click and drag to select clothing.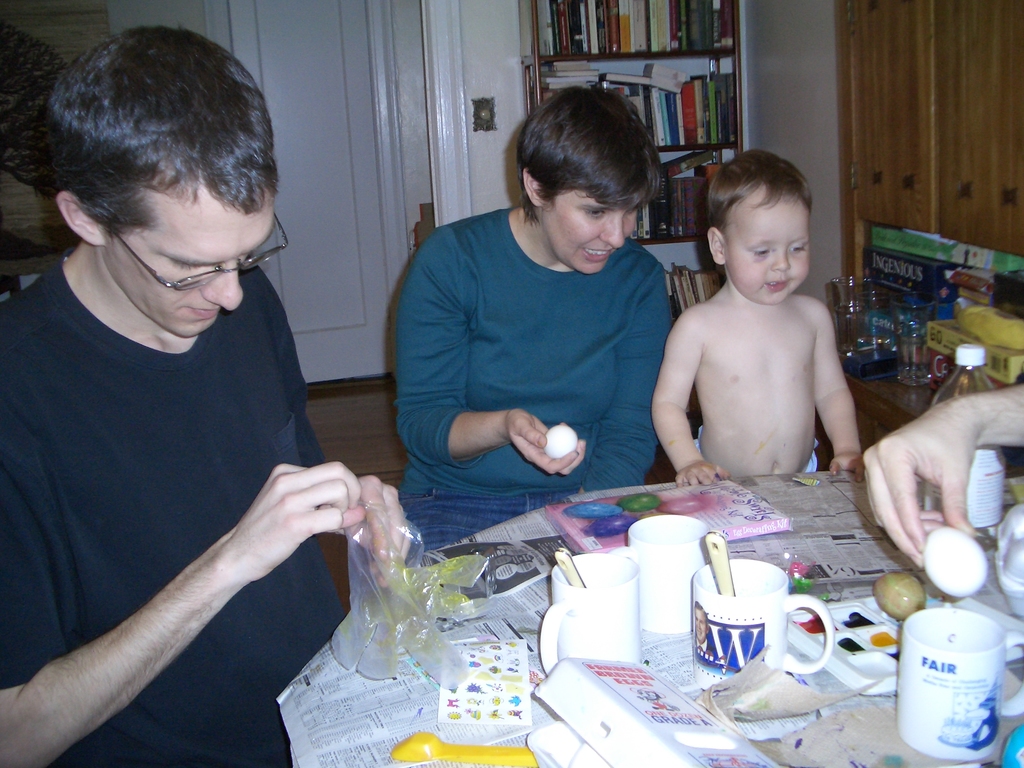
Selection: rect(0, 241, 344, 767).
